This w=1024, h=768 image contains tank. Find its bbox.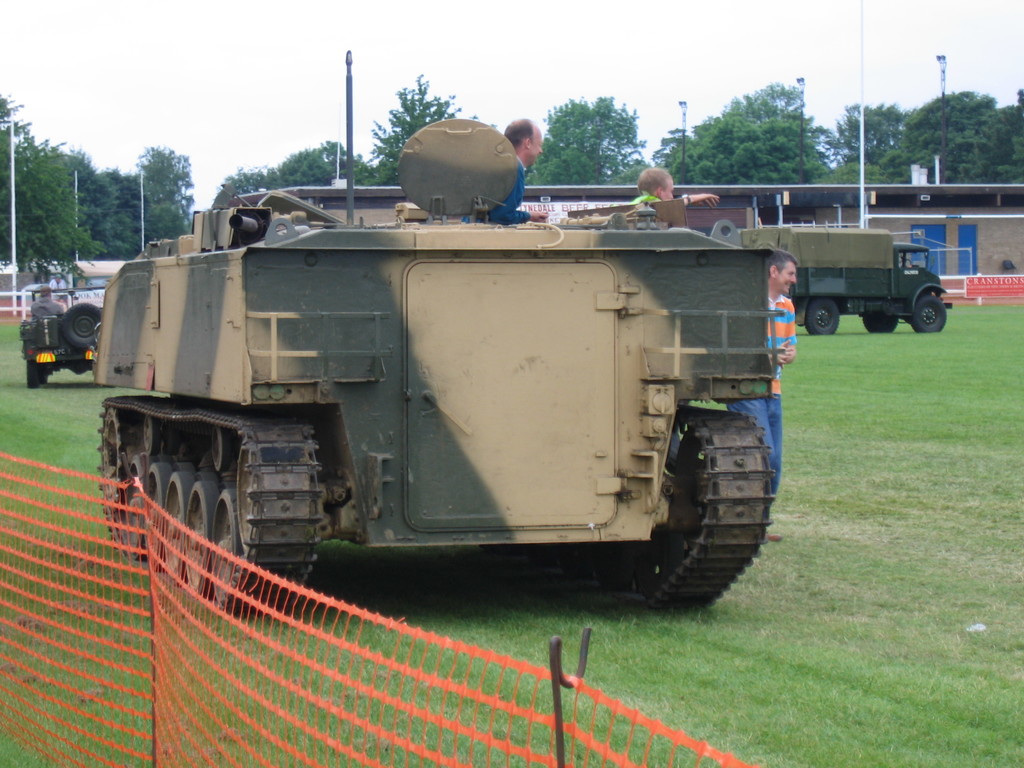
<box>95,47,776,620</box>.
